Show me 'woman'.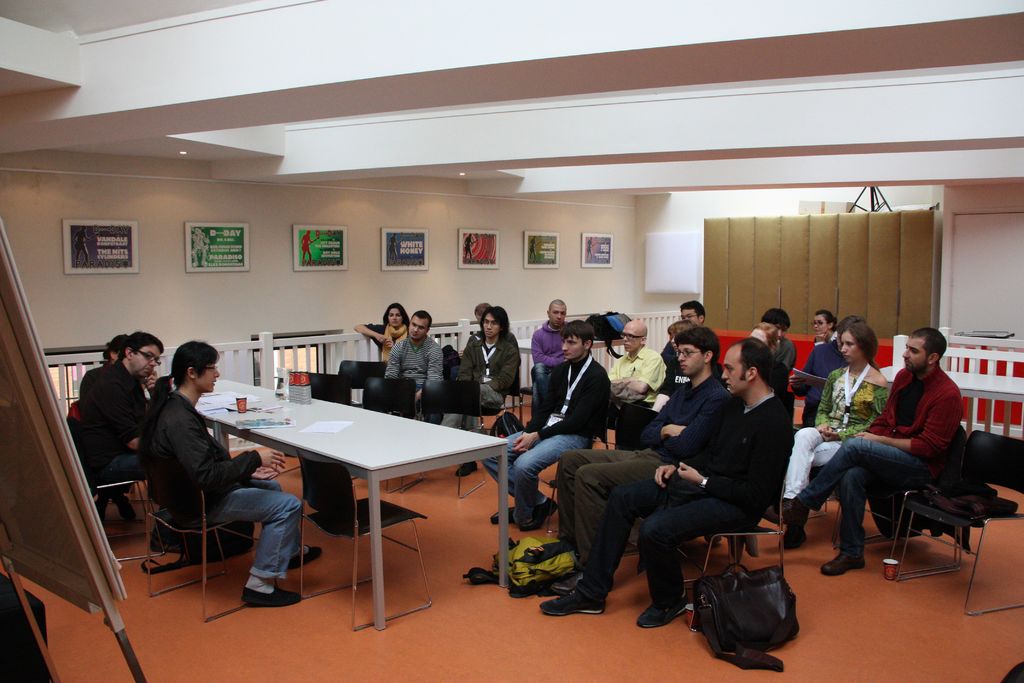
'woman' is here: Rect(144, 341, 326, 611).
